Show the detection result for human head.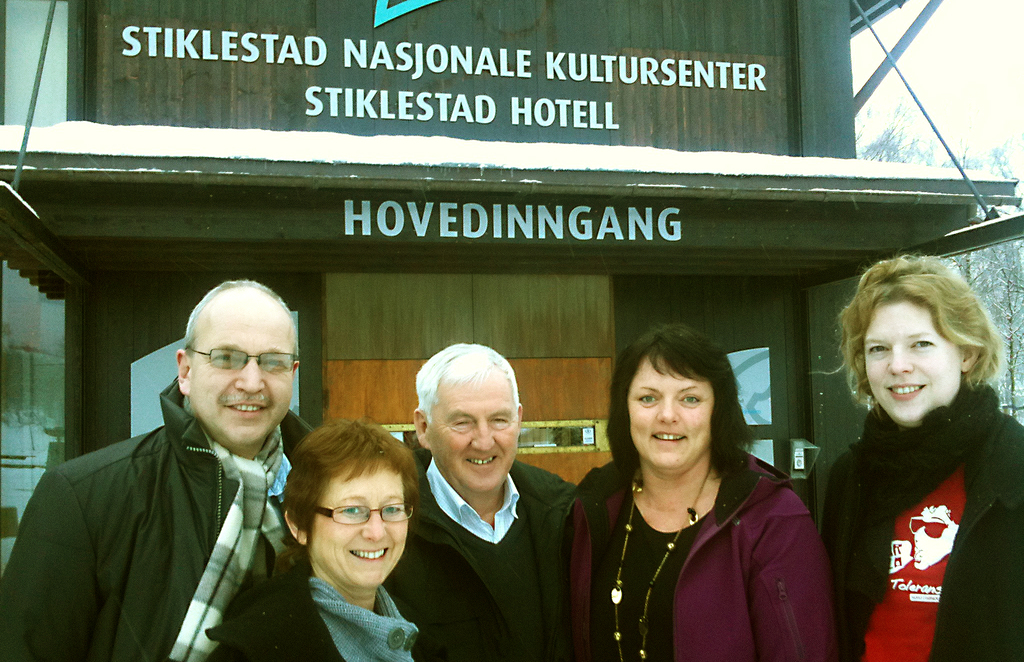
x1=414, y1=339, x2=522, y2=491.
